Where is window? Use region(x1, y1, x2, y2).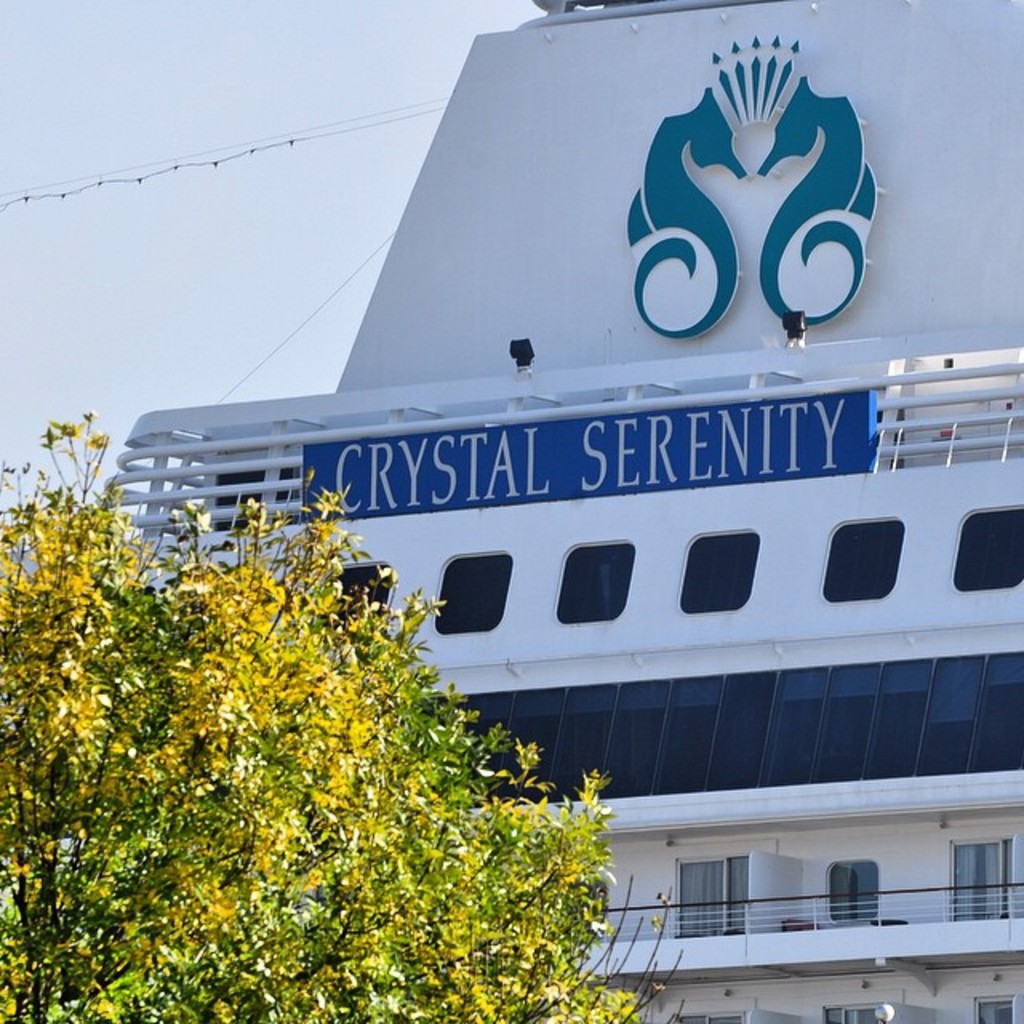
region(827, 856, 883, 923).
